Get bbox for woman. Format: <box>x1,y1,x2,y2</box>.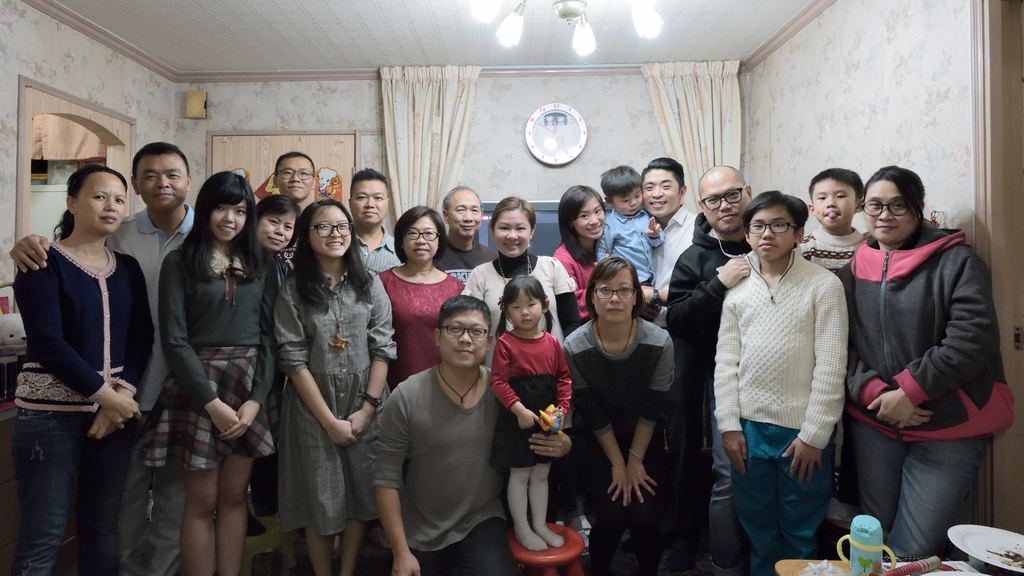
<box>369,198,472,396</box>.
